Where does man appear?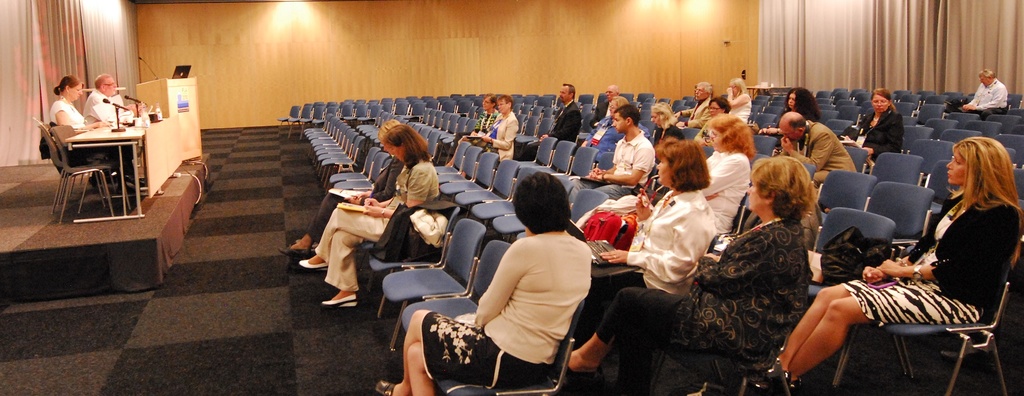
Appears at 780/110/854/186.
